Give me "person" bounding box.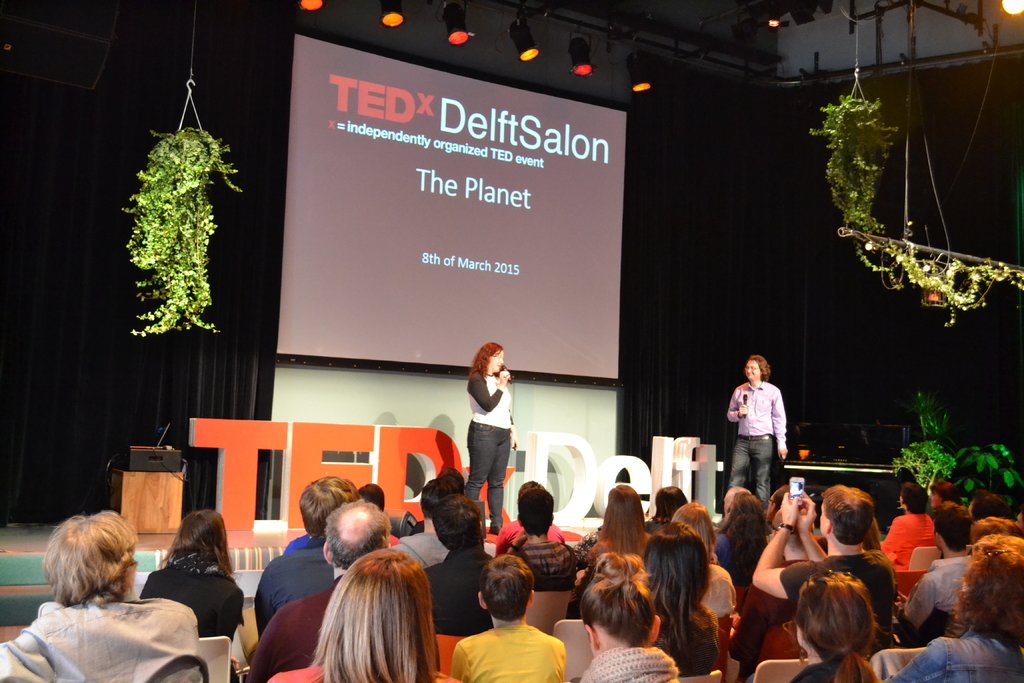
pyautogui.locateOnScreen(0, 508, 205, 682).
